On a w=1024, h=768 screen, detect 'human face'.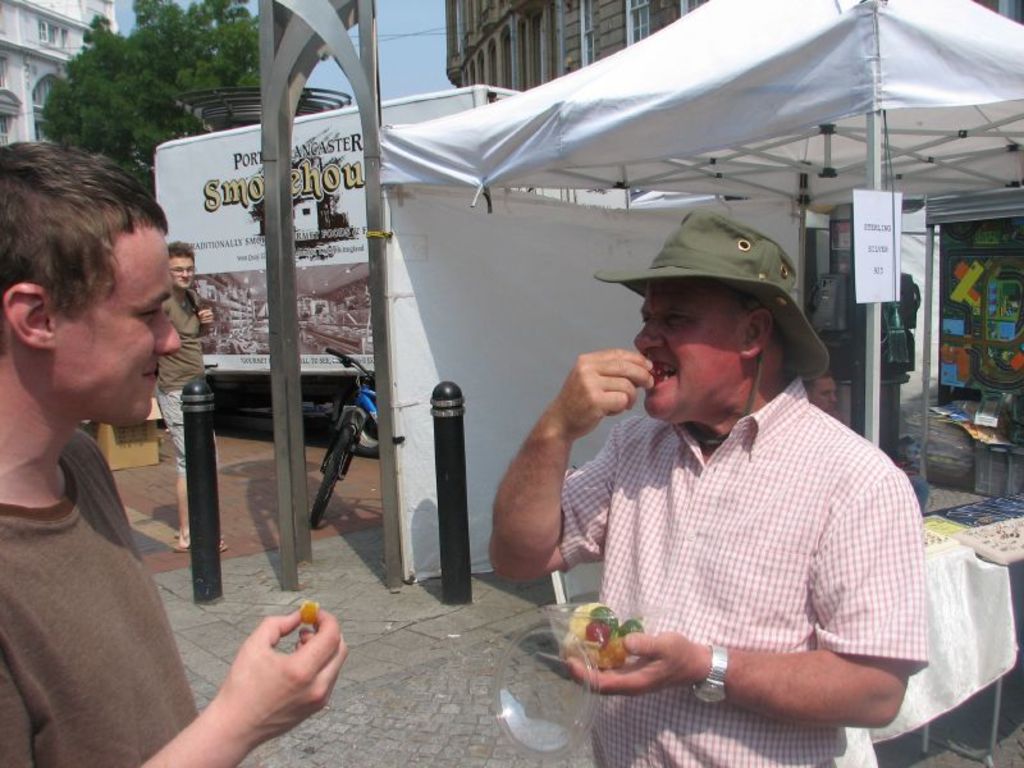
x1=172, y1=247, x2=193, y2=287.
